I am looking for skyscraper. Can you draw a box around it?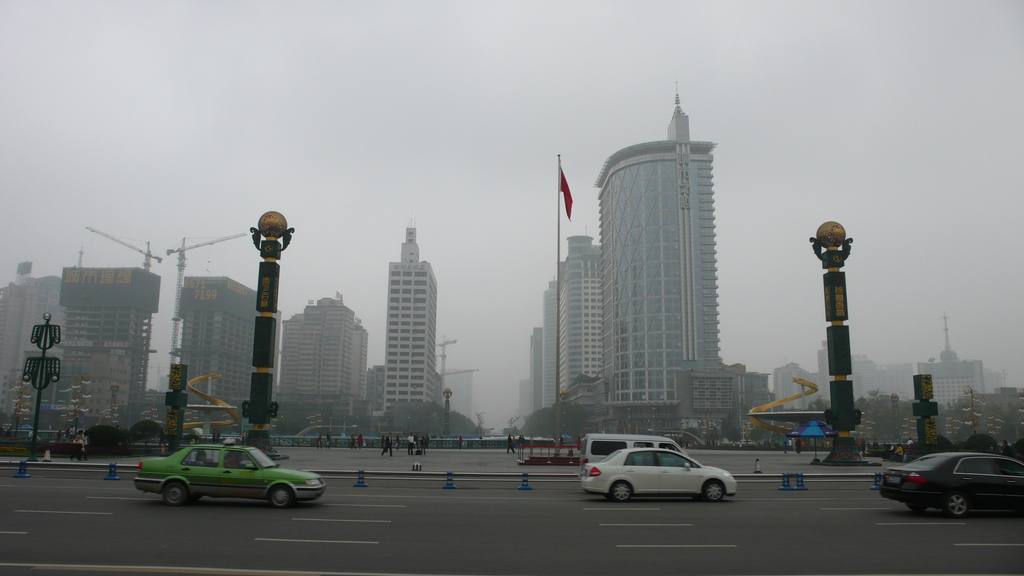
Sure, the bounding box is (0,275,60,414).
